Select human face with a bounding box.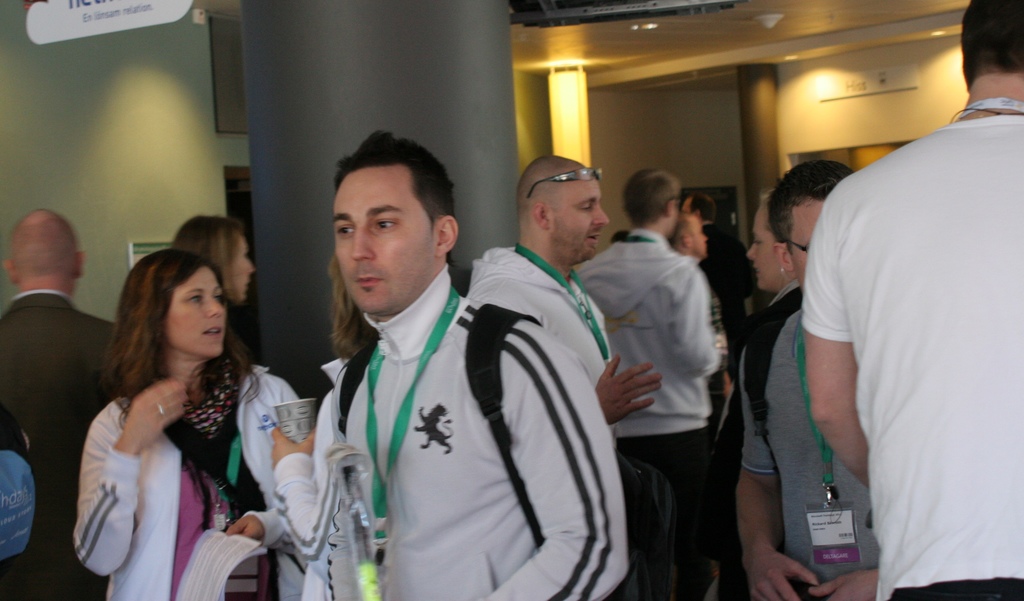
<region>786, 202, 824, 284</region>.
